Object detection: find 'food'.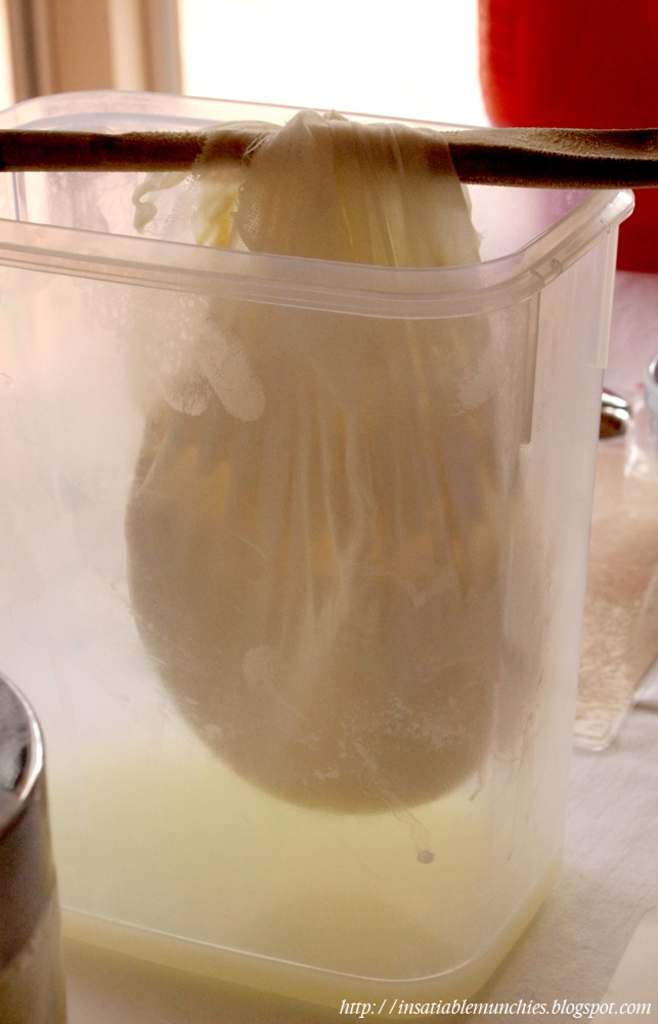
bbox=(124, 100, 546, 821).
